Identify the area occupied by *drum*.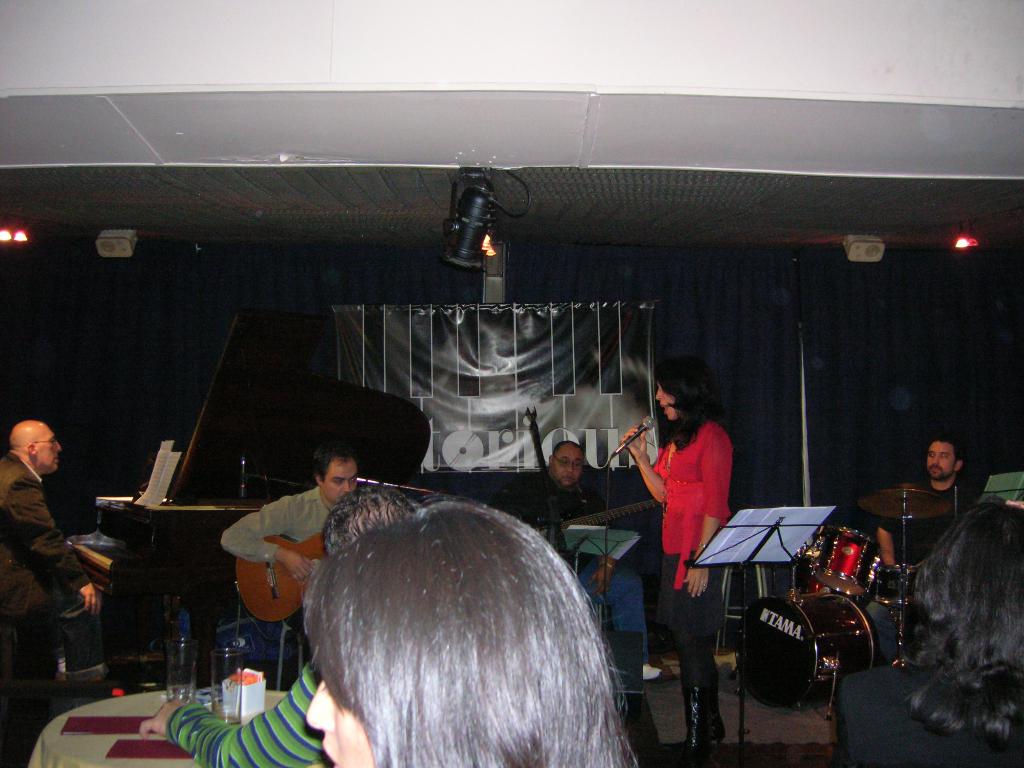
Area: {"x1": 812, "y1": 524, "x2": 880, "y2": 596}.
